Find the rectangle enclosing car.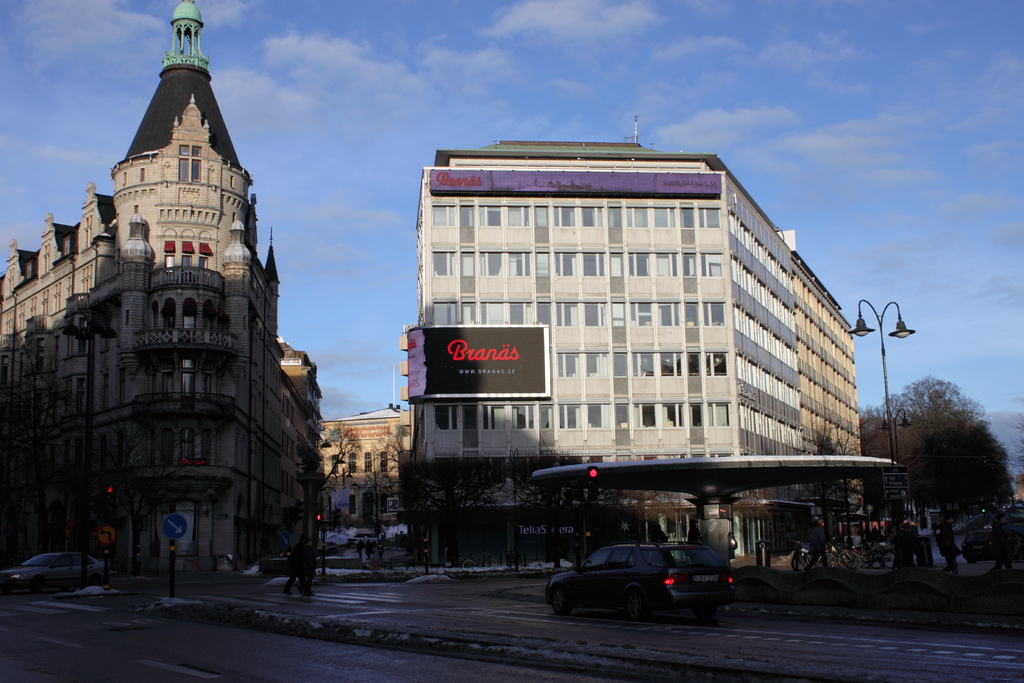
left=554, top=540, right=744, bottom=626.
